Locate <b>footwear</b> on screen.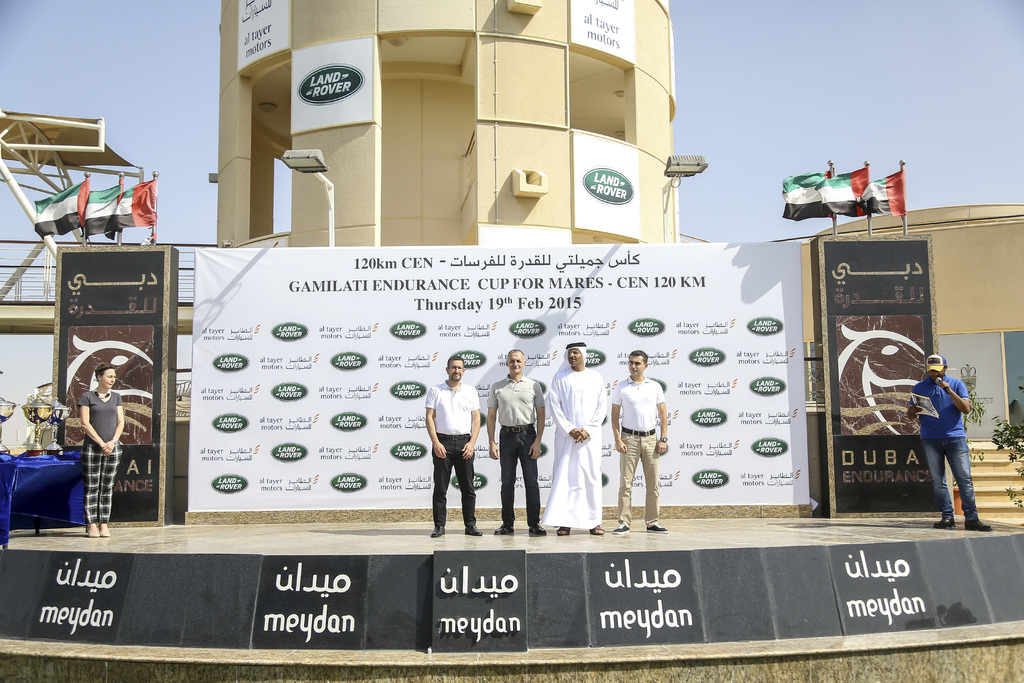
On screen at crop(494, 522, 515, 535).
